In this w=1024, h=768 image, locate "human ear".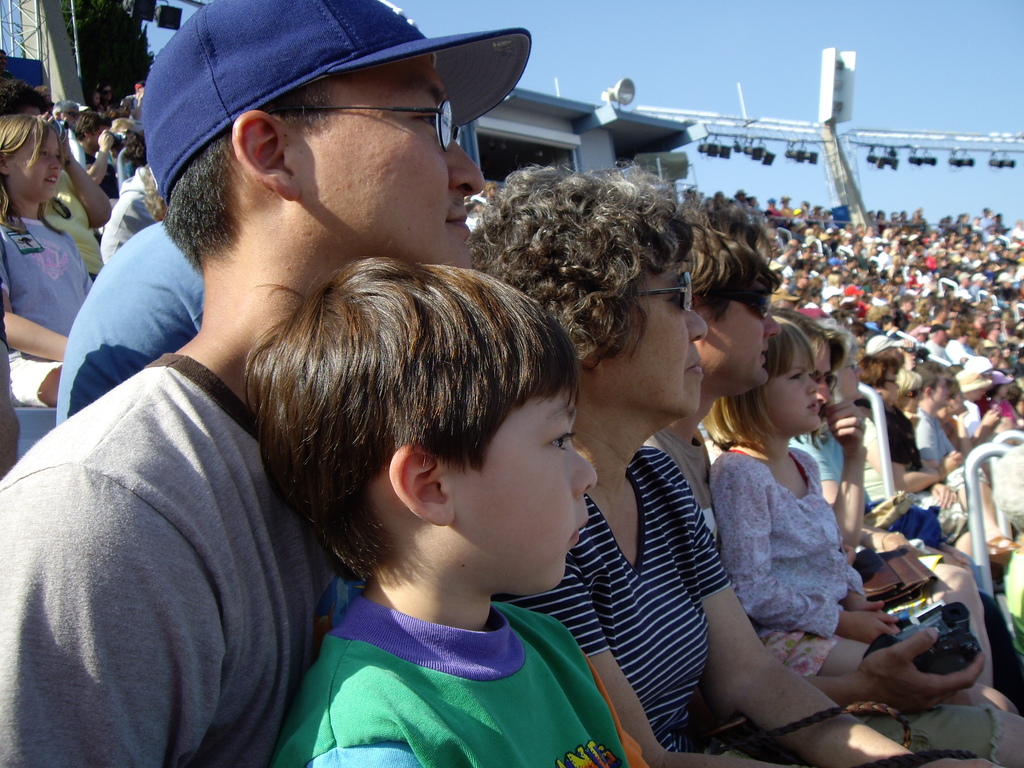
Bounding box: bbox(0, 152, 8, 172).
